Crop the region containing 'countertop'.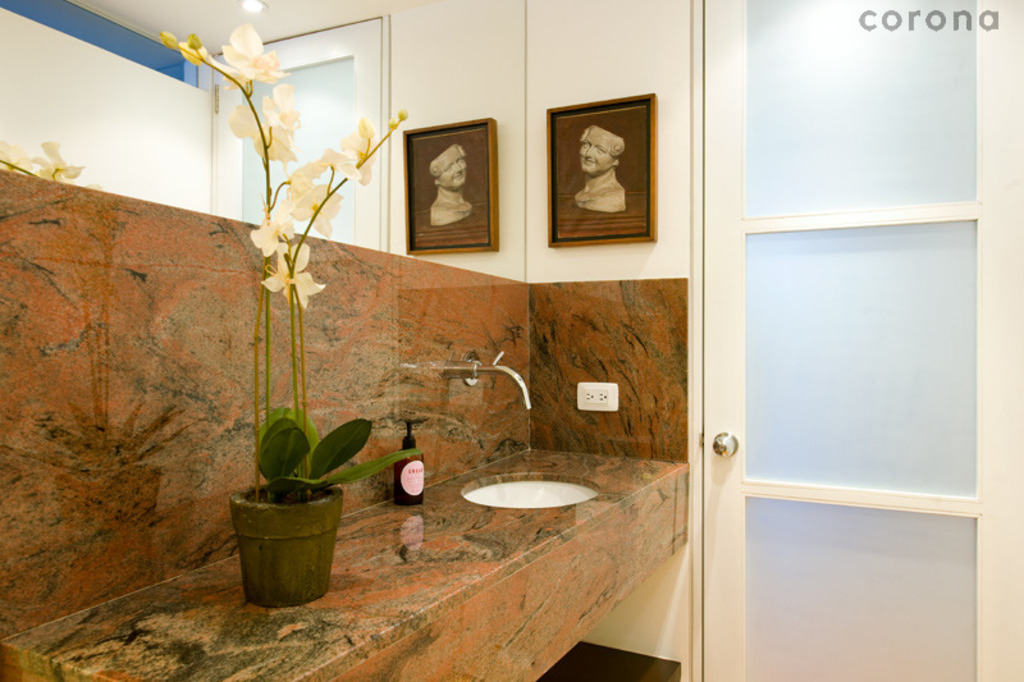
Crop region: detection(1, 445, 686, 681).
